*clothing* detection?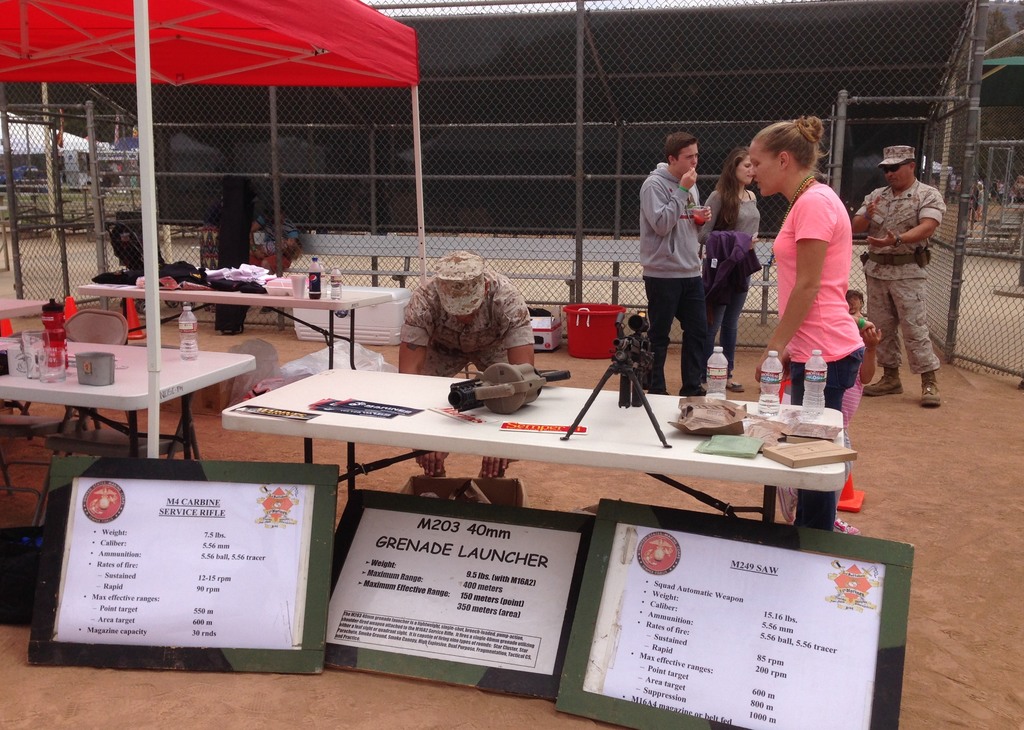
[859, 184, 960, 374]
